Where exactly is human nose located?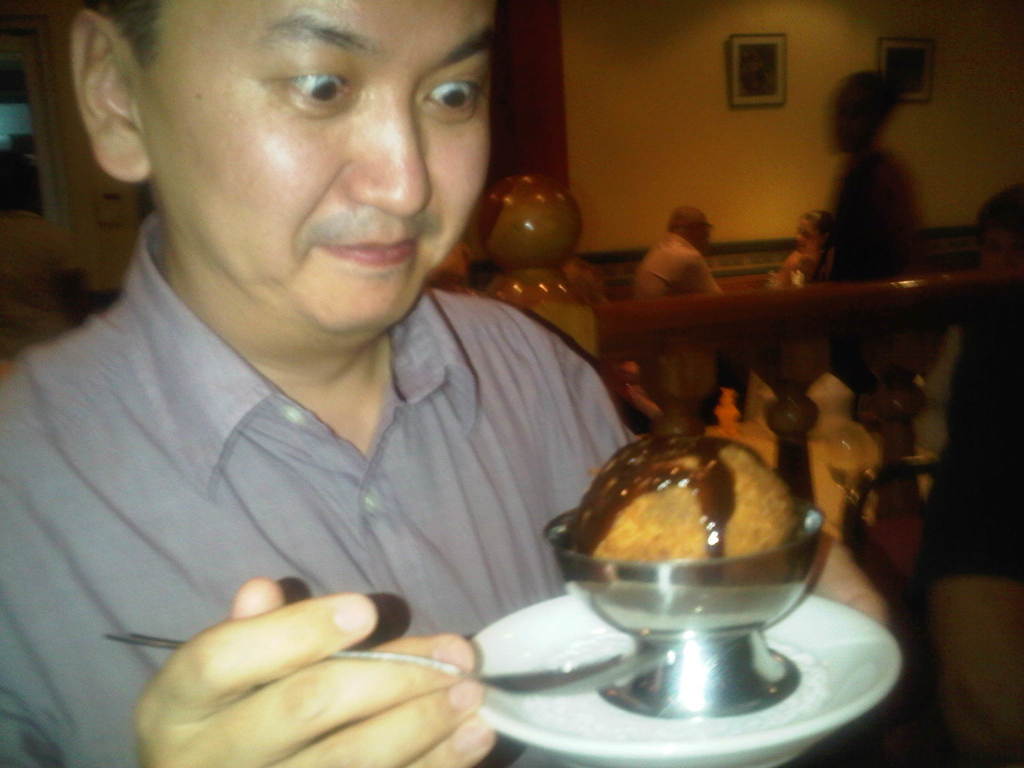
Its bounding box is [345, 107, 429, 220].
